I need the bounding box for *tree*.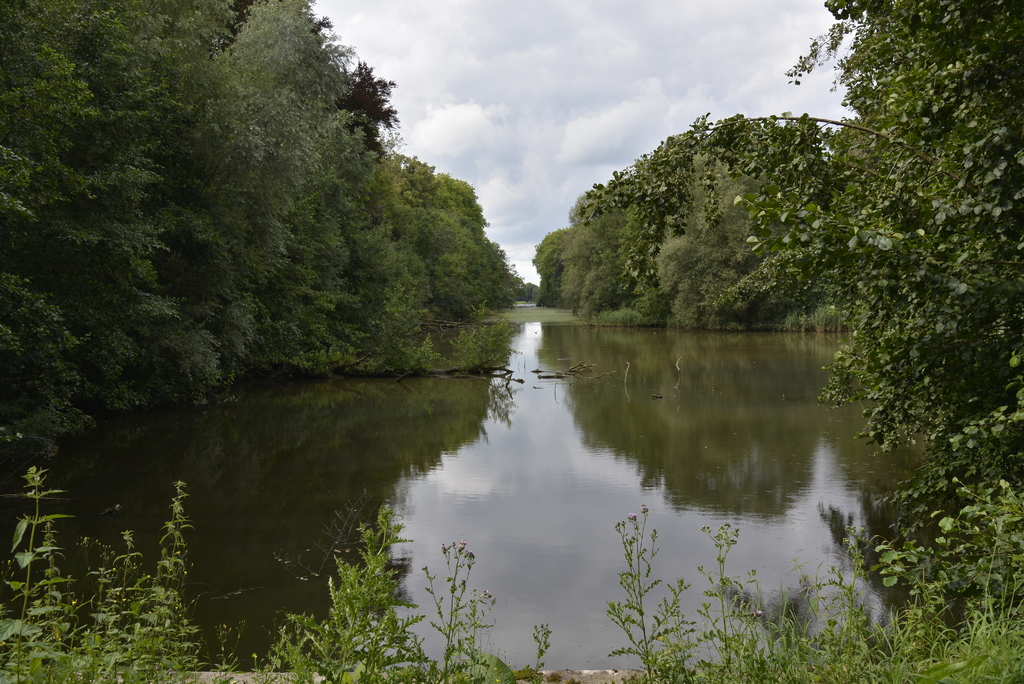
Here it is: <region>572, 0, 1023, 620</region>.
